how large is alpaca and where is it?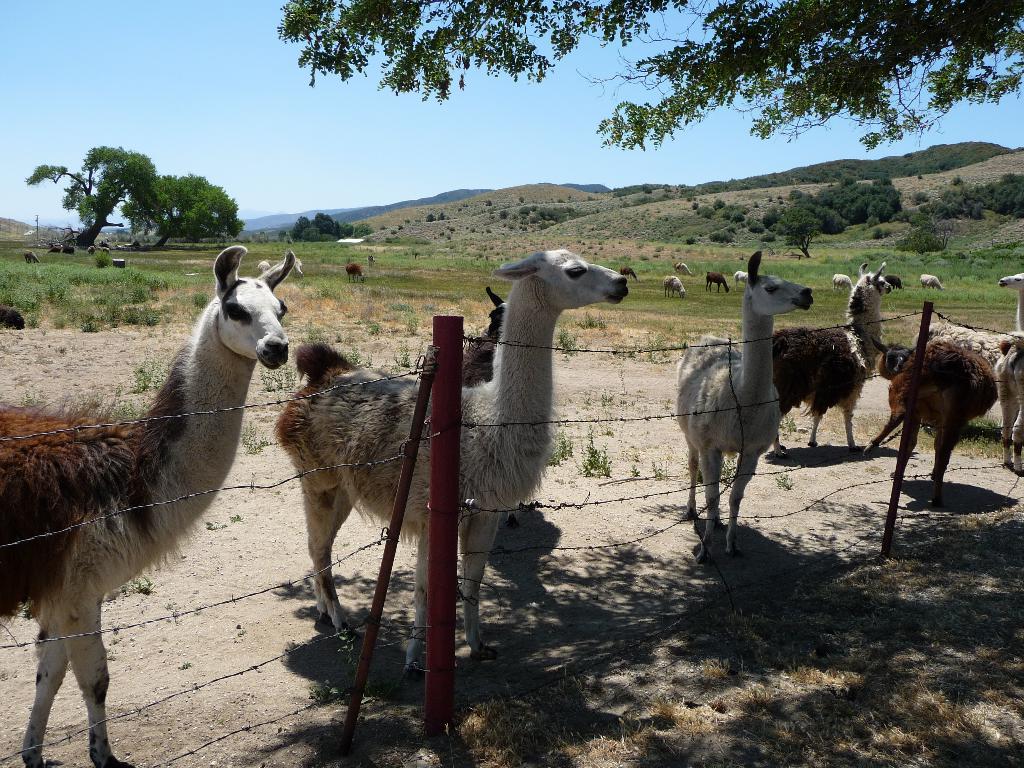
Bounding box: <region>271, 284, 515, 529</region>.
